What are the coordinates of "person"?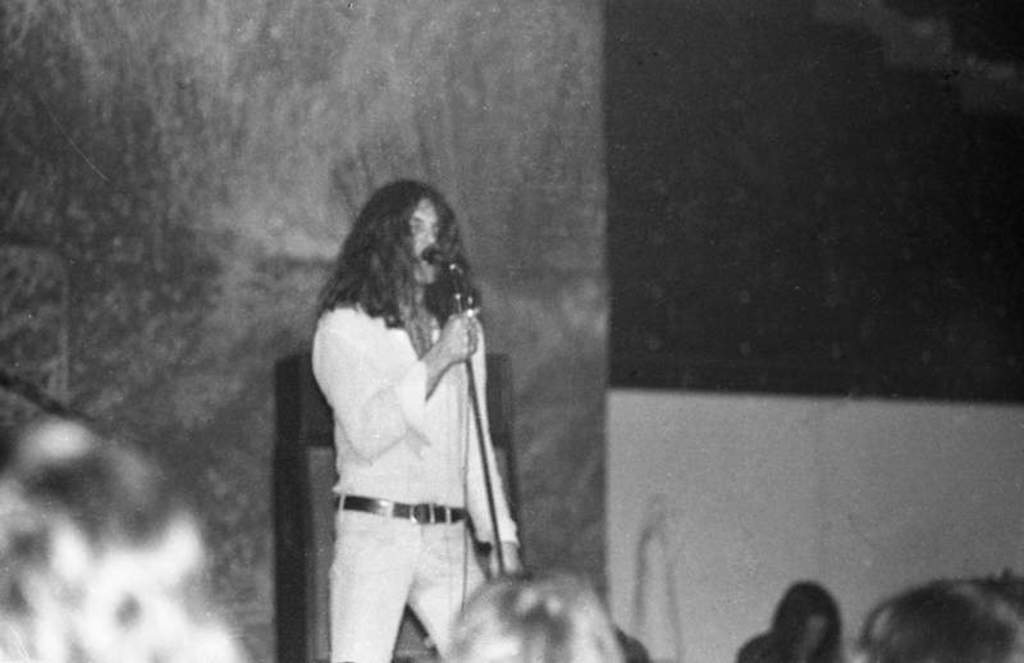
pyautogui.locateOnScreen(604, 627, 649, 662).
